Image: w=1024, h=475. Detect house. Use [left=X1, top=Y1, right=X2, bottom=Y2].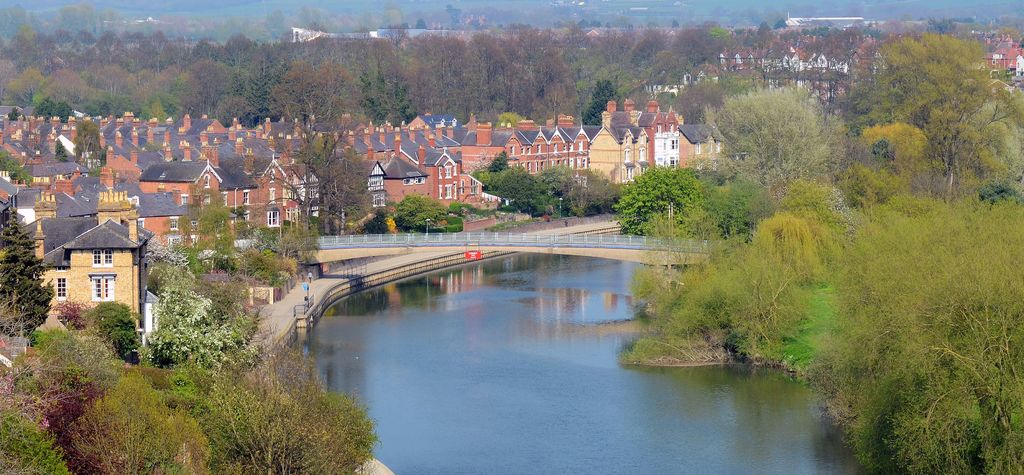
[left=998, top=32, right=1014, bottom=44].
